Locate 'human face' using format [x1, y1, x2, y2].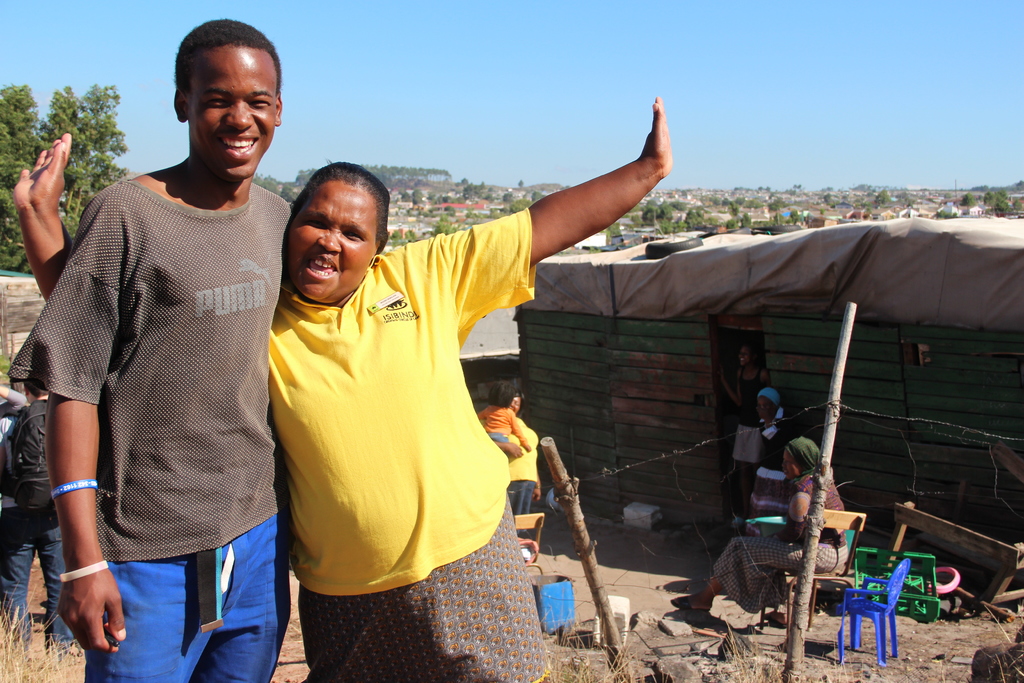
[509, 395, 520, 413].
